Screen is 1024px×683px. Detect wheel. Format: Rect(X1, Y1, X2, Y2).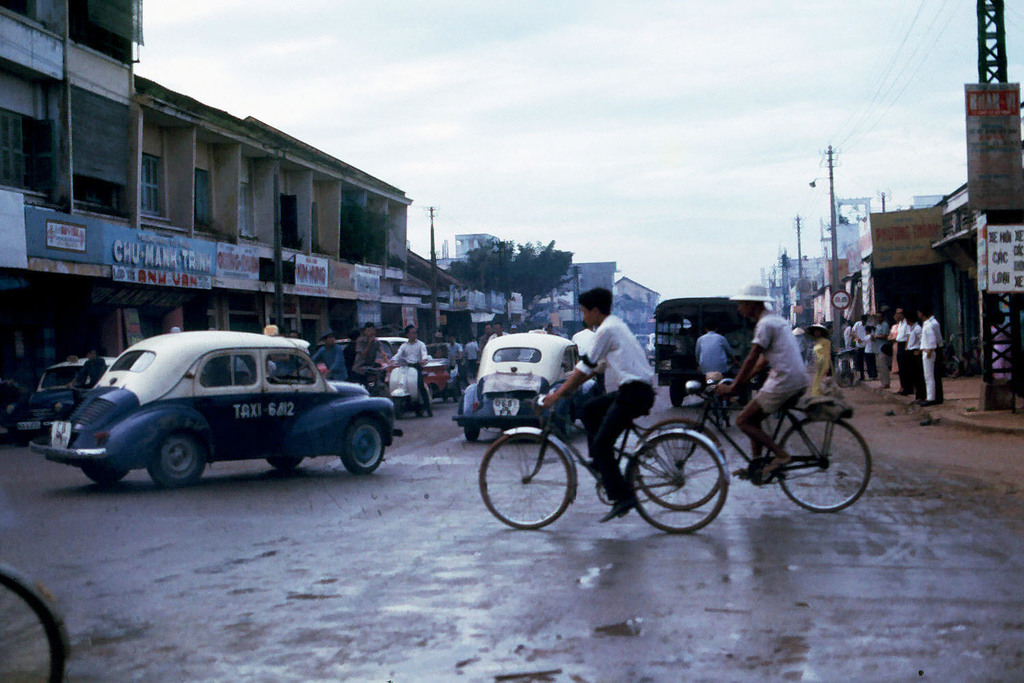
Rect(477, 431, 575, 526).
